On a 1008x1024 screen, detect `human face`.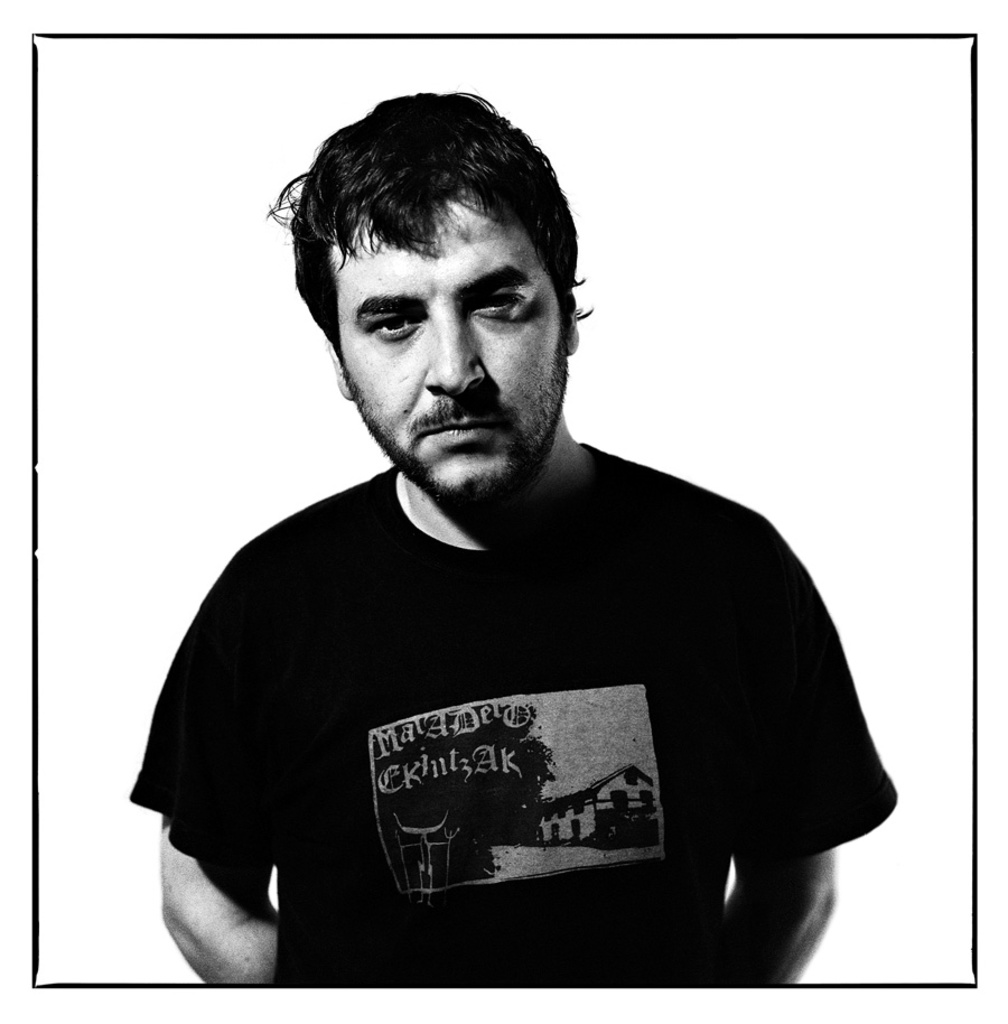
330 196 568 519.
